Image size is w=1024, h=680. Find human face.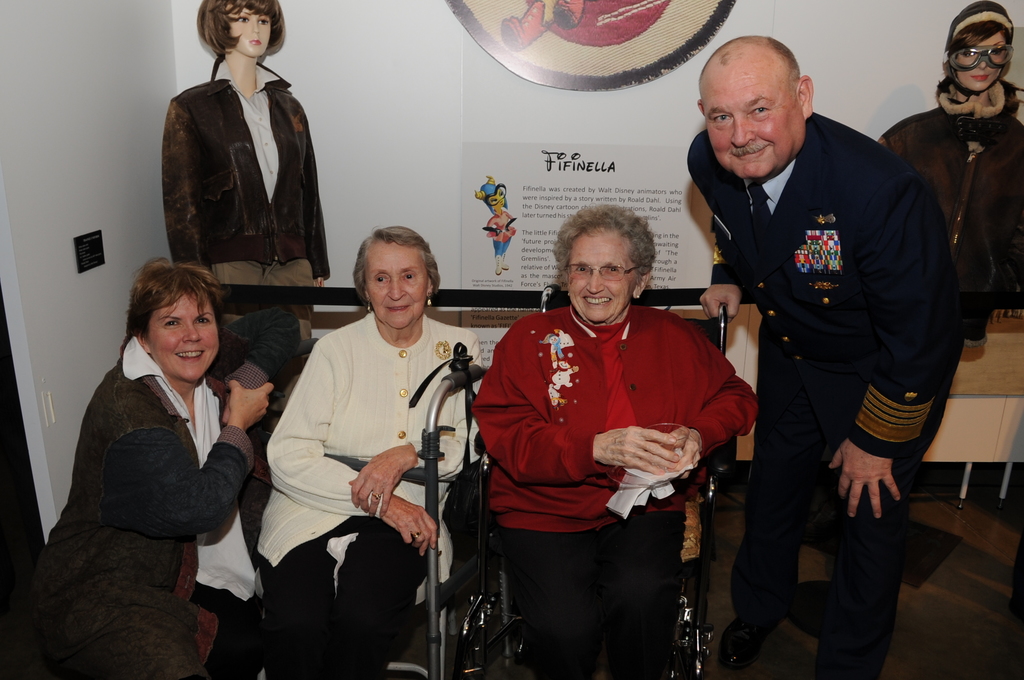
(left=957, top=30, right=1006, bottom=95).
